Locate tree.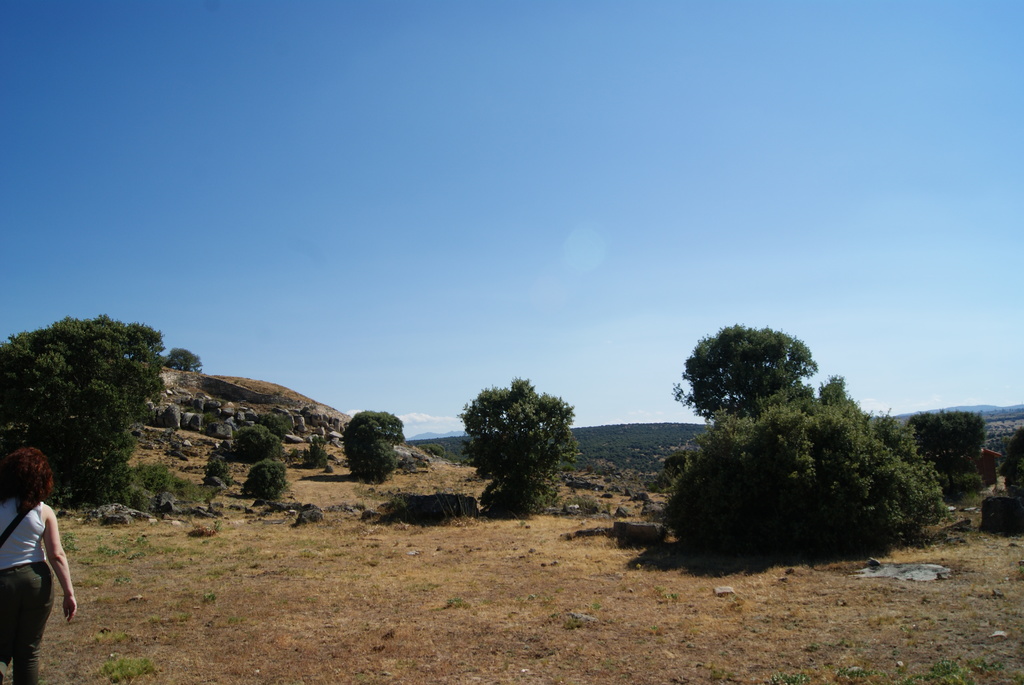
Bounding box: pyautogui.locateOnScreen(646, 453, 684, 492).
